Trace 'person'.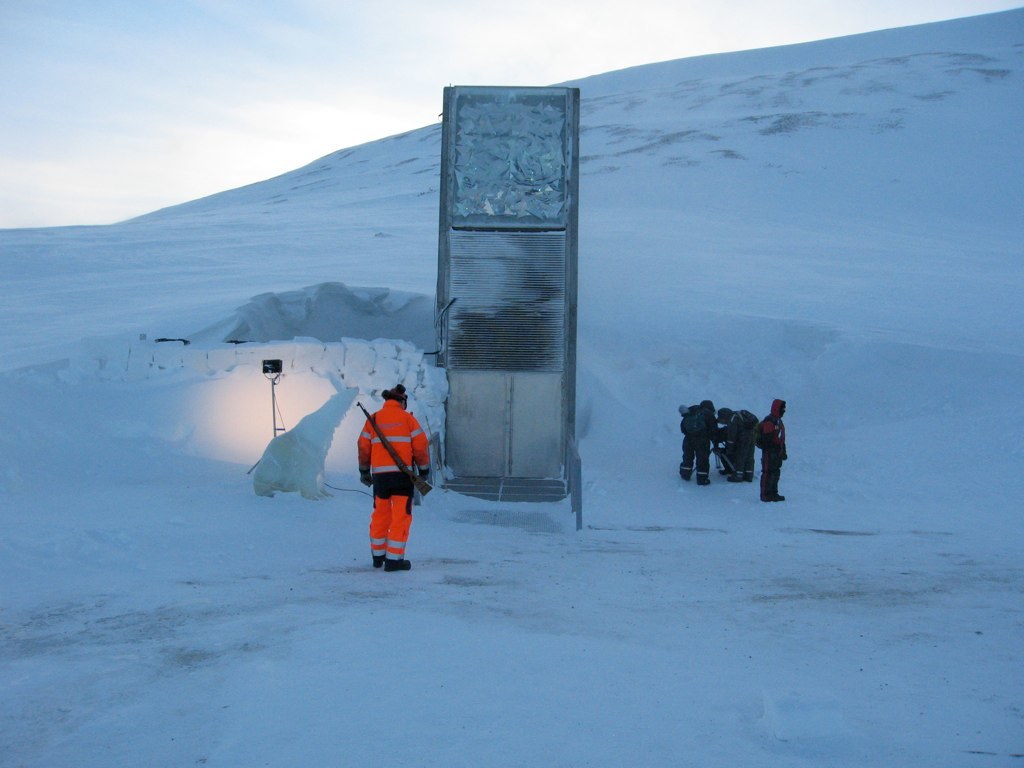
Traced to box(753, 400, 789, 497).
